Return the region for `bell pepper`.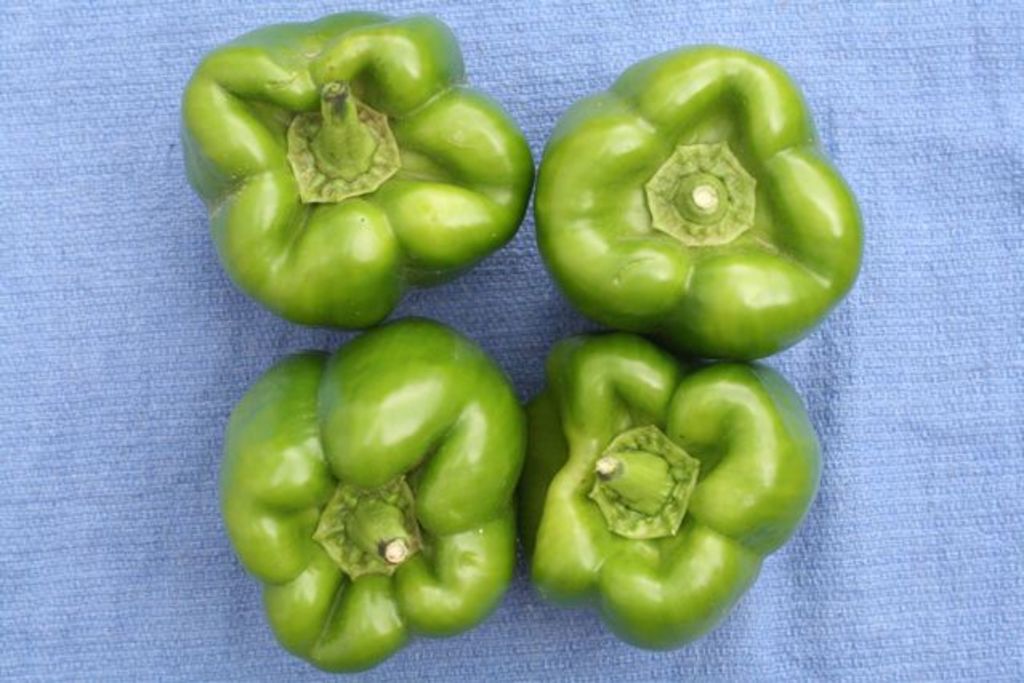
bbox(522, 330, 827, 654).
